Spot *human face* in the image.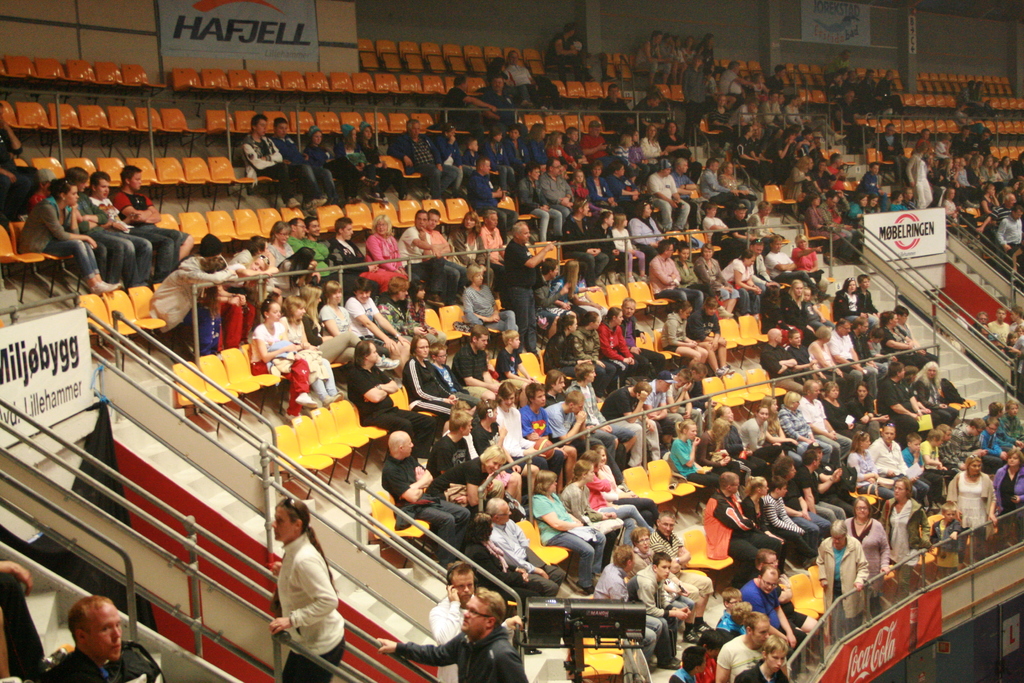
*human face* found at region(521, 227, 530, 240).
